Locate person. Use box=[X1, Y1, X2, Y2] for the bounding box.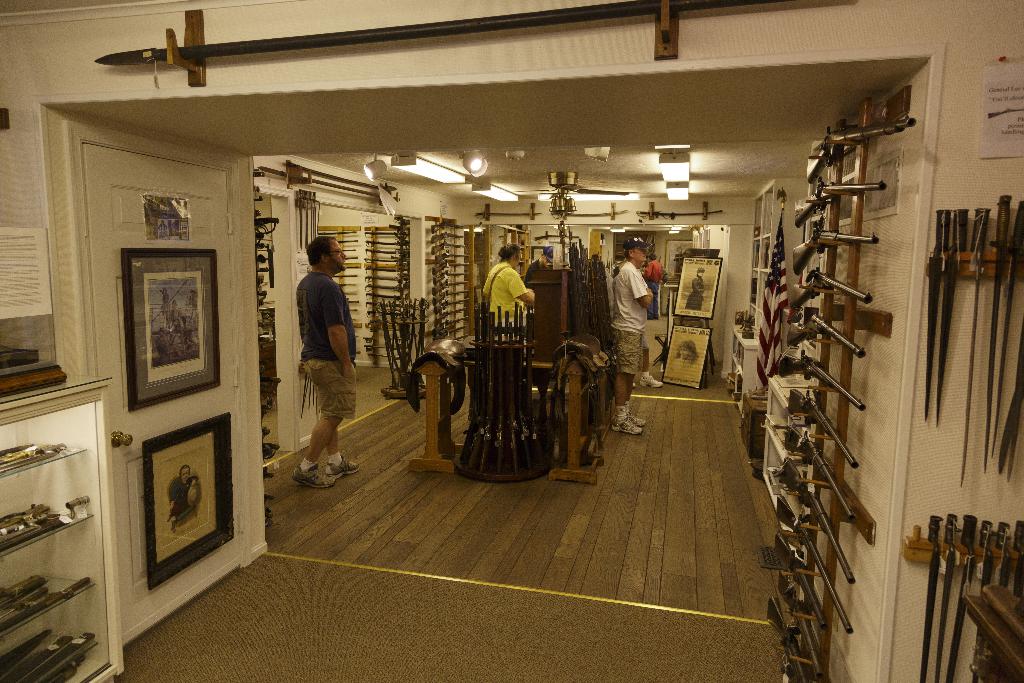
box=[294, 235, 362, 497].
